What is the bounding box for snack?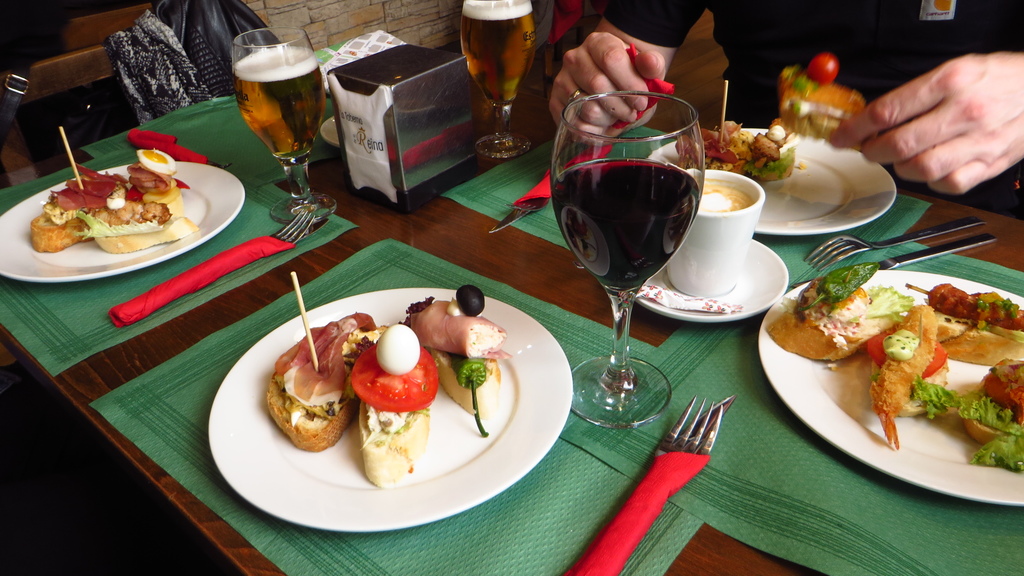
l=71, t=196, r=200, b=256.
